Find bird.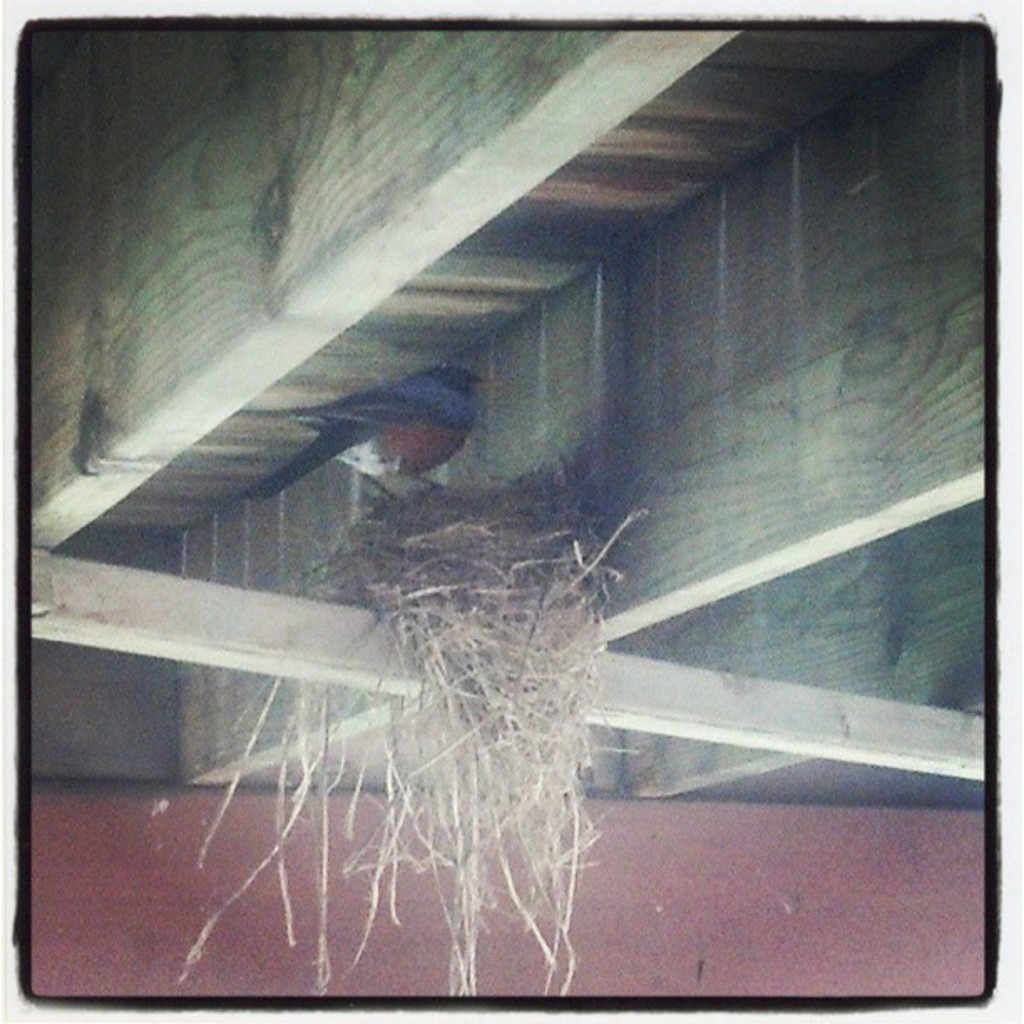
rect(251, 335, 524, 480).
